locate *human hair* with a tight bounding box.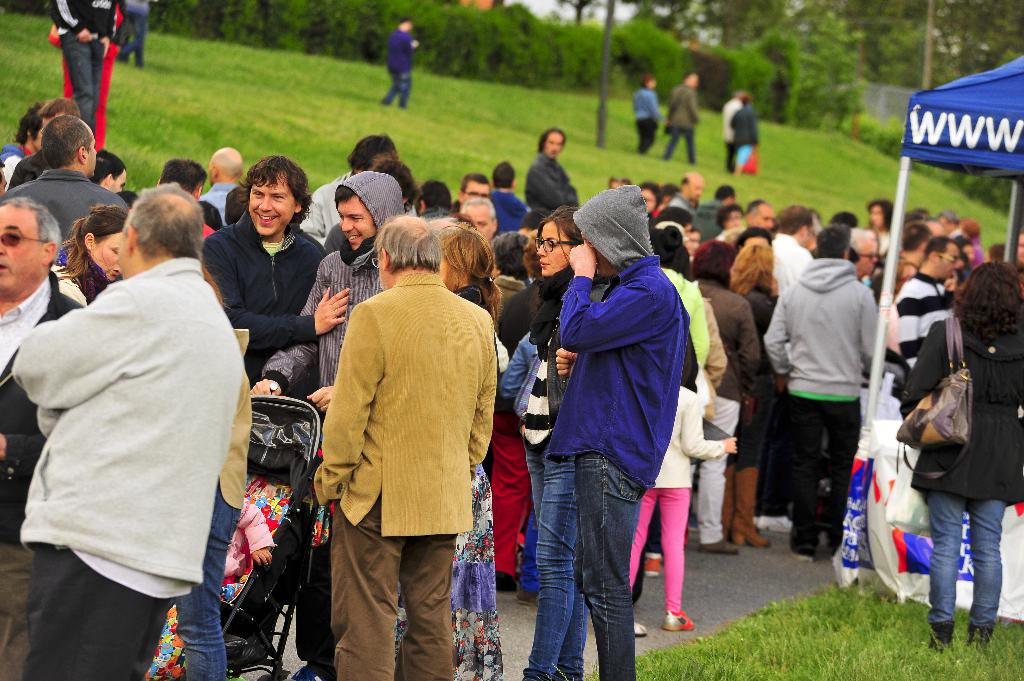
box(45, 95, 79, 119).
